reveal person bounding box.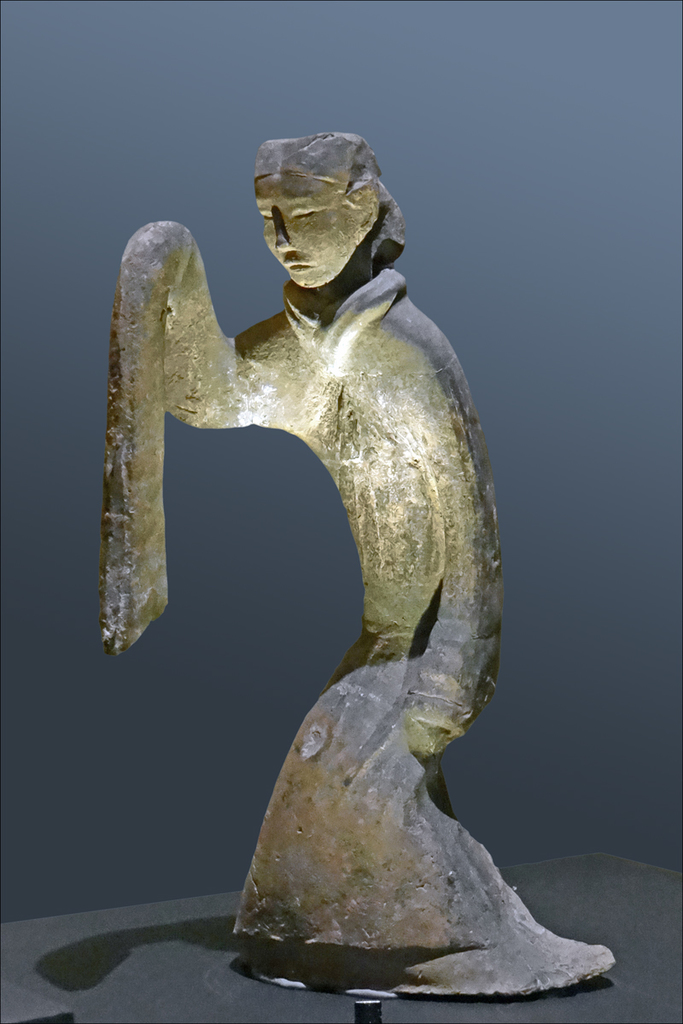
Revealed: box(104, 135, 605, 988).
